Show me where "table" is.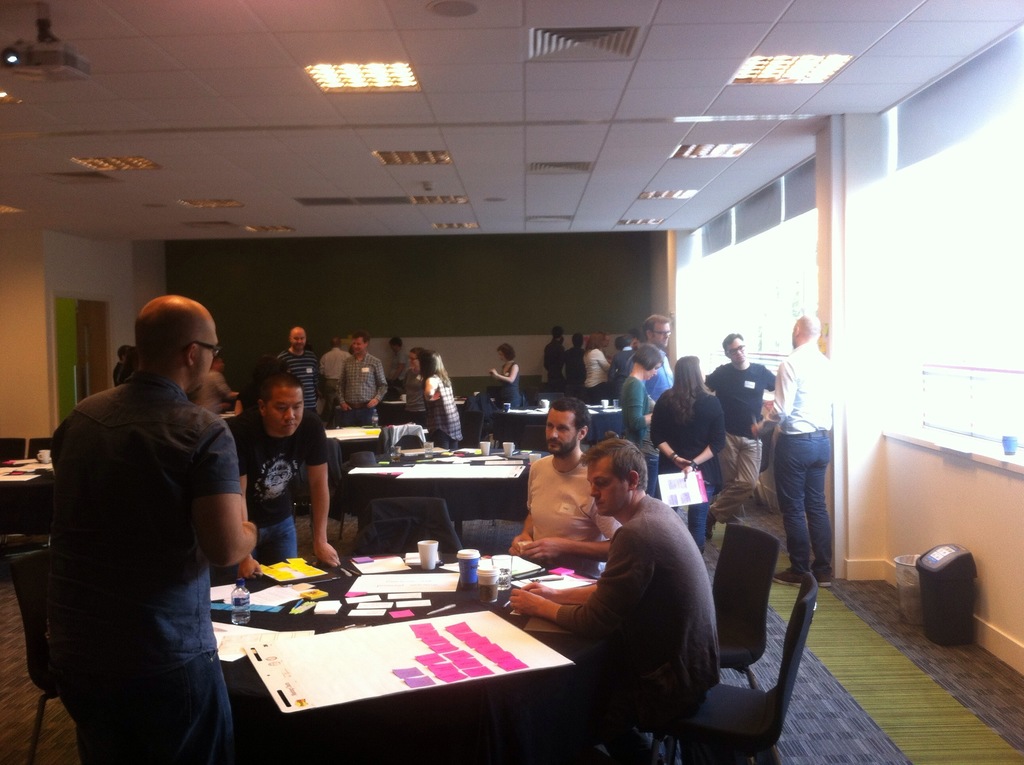
"table" is at box(371, 389, 634, 446).
